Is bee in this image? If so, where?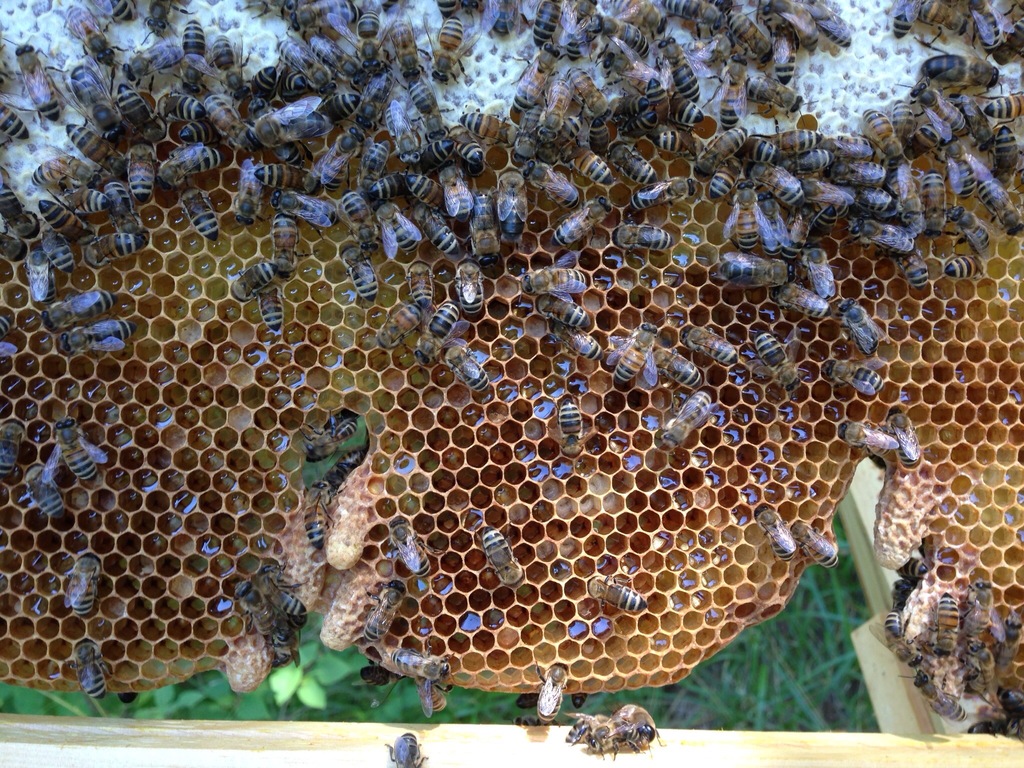
Yes, at 822,359,883,397.
